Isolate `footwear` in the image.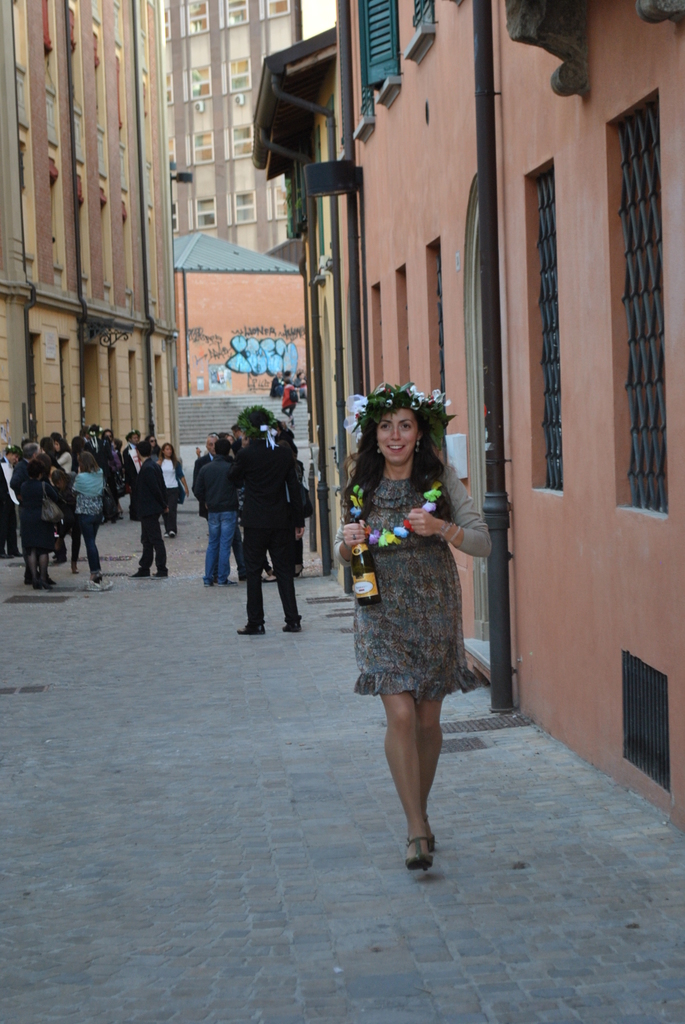
Isolated region: 406,828,430,875.
